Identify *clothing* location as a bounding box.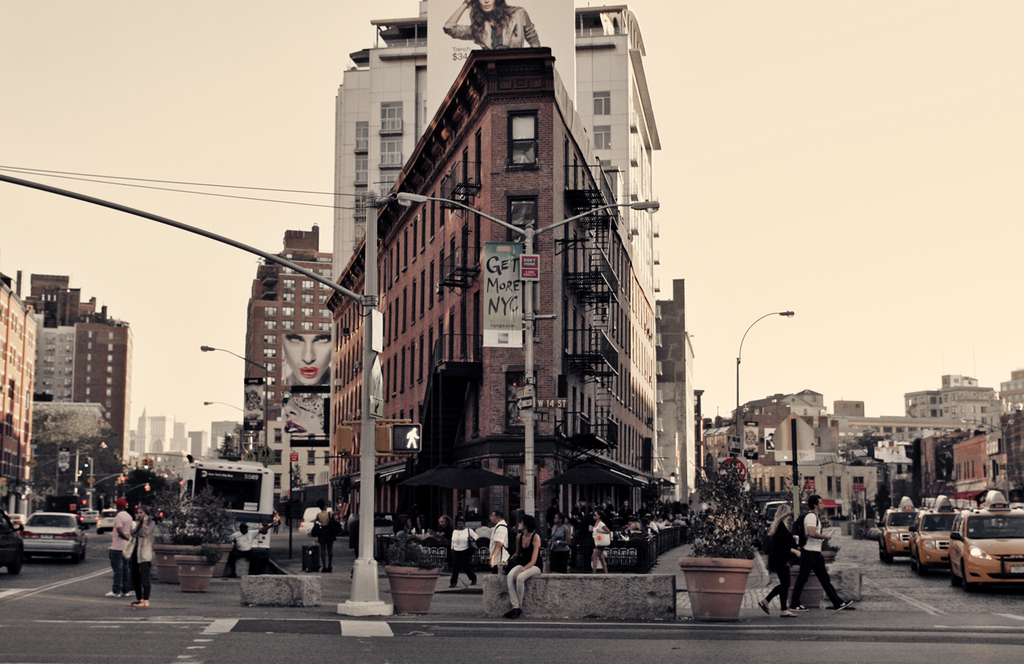
[left=492, top=513, right=512, bottom=570].
